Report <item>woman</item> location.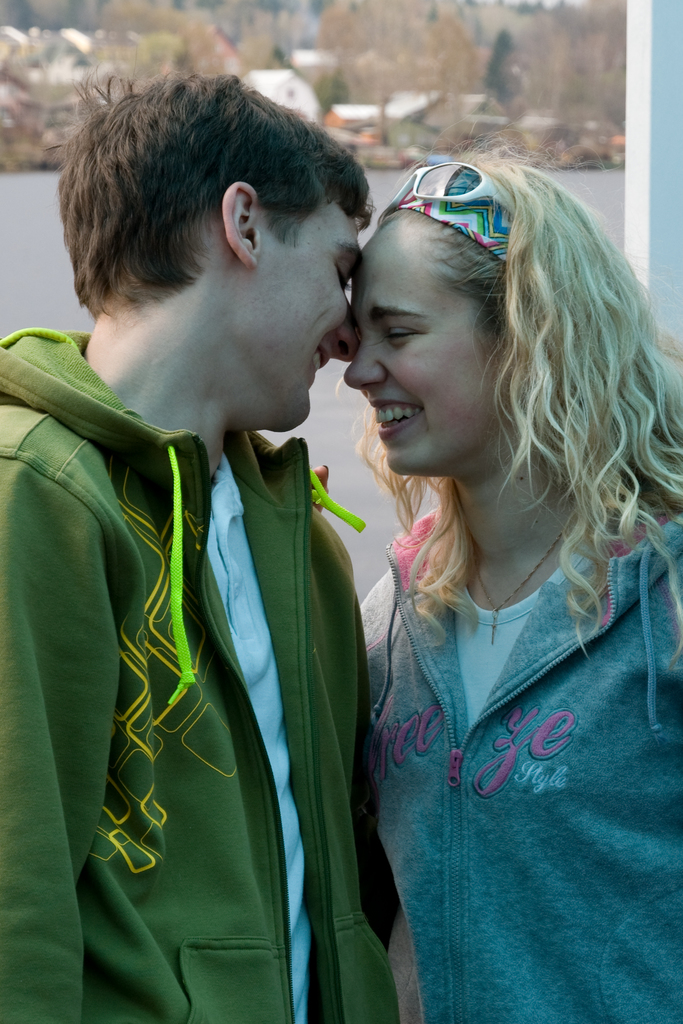
Report: box=[279, 147, 678, 1012].
